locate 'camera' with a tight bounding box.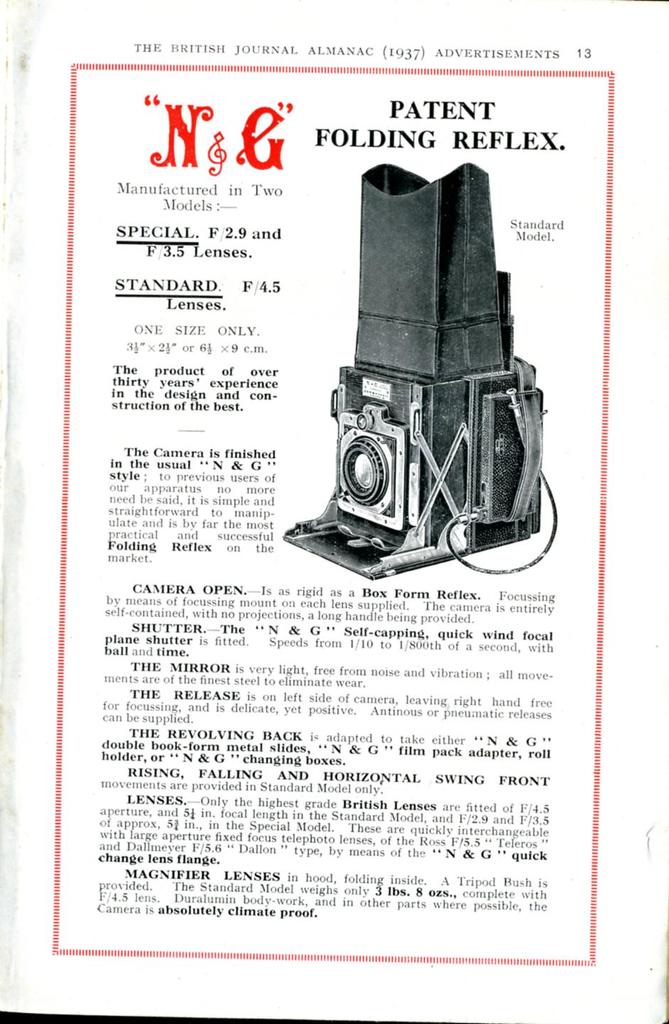
box=[273, 154, 557, 586].
